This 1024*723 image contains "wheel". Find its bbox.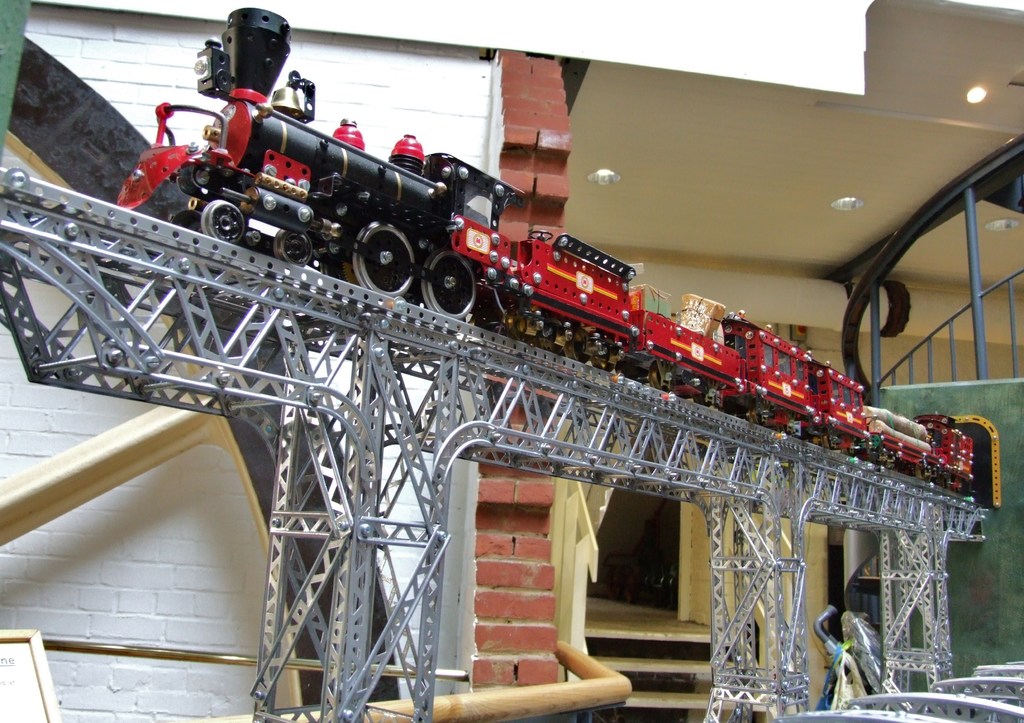
bbox=(564, 336, 587, 361).
